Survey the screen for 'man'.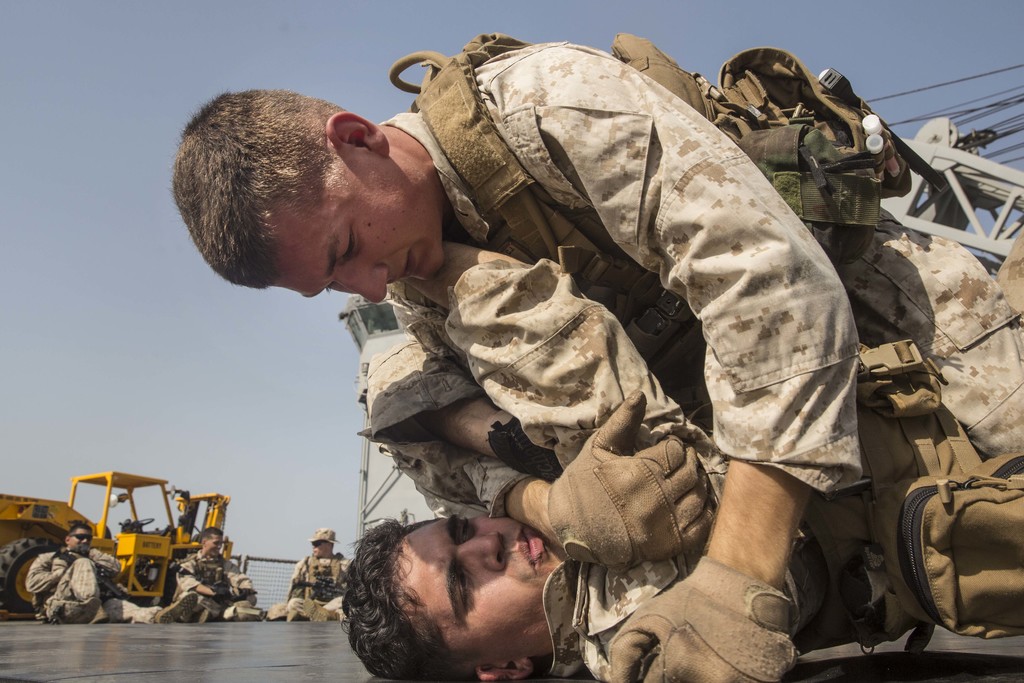
Survey found: (286, 530, 346, 616).
